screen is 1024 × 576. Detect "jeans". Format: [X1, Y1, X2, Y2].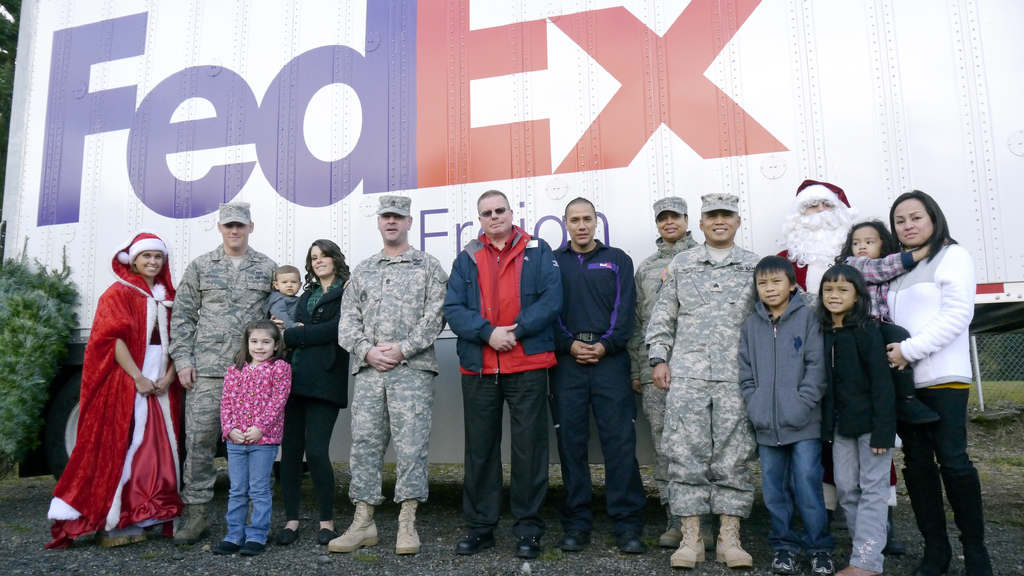
[224, 444, 278, 545].
